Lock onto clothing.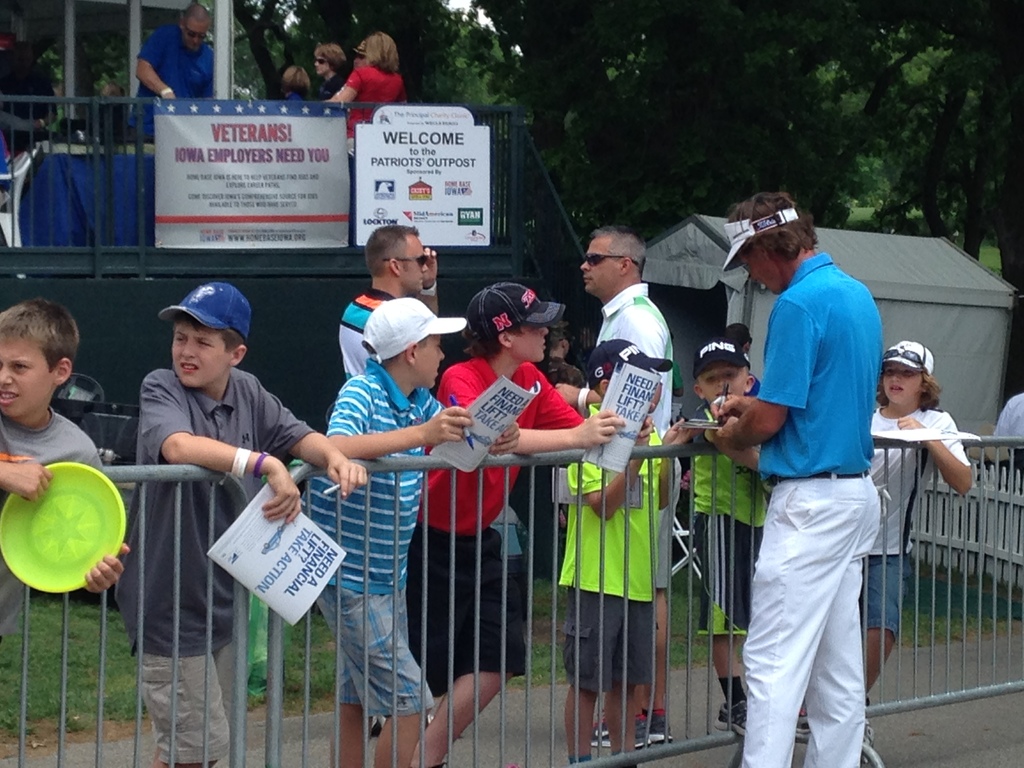
Locked: (694, 412, 792, 543).
